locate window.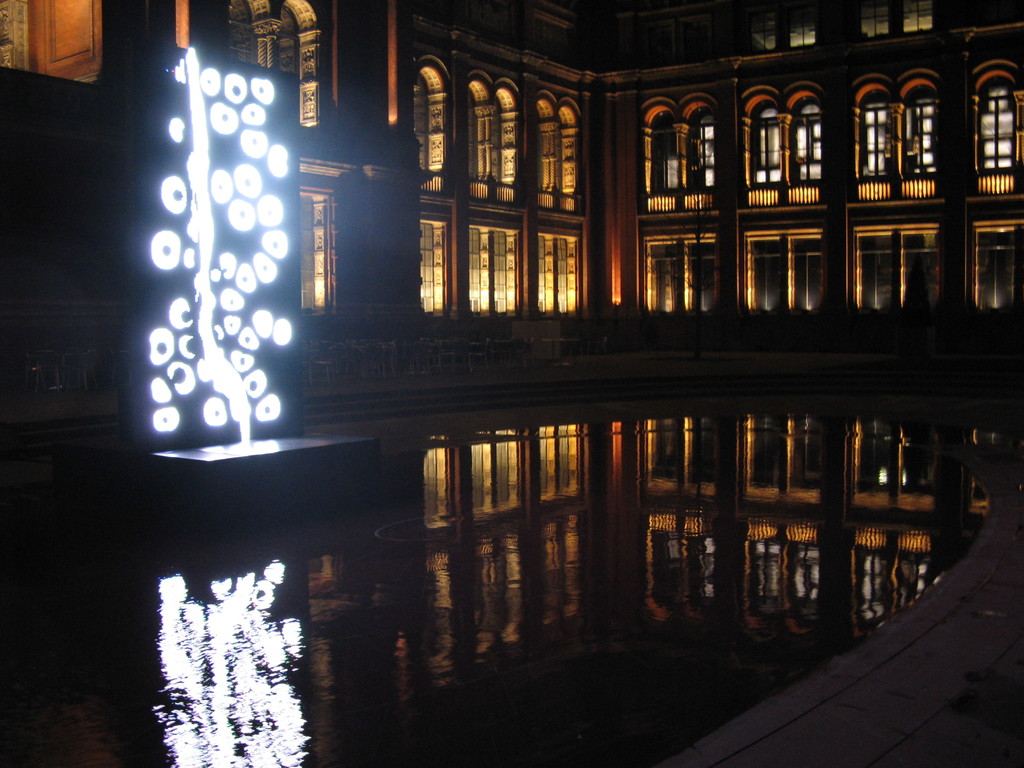
Bounding box: [861, 0, 886, 39].
